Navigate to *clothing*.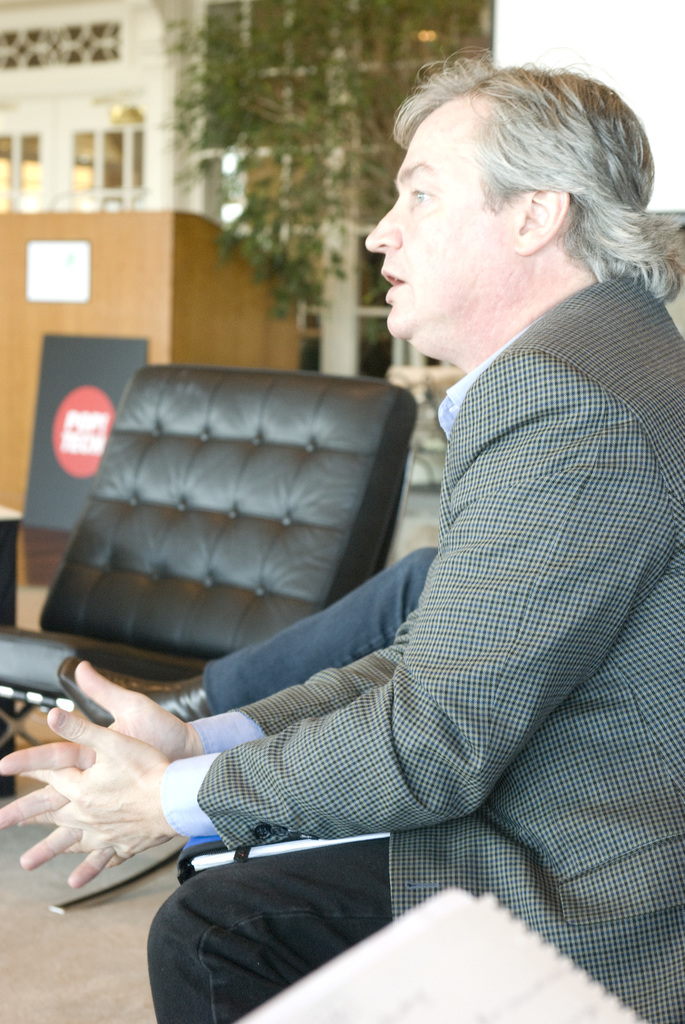
Navigation target: Rect(139, 256, 684, 1023).
